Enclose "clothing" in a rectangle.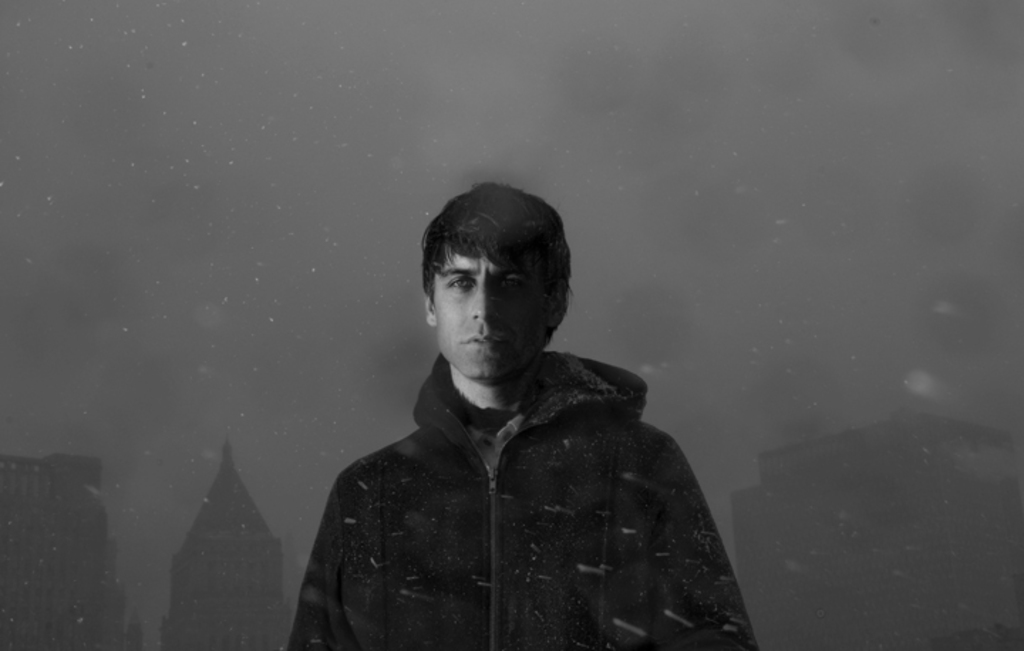
BBox(282, 294, 742, 648).
